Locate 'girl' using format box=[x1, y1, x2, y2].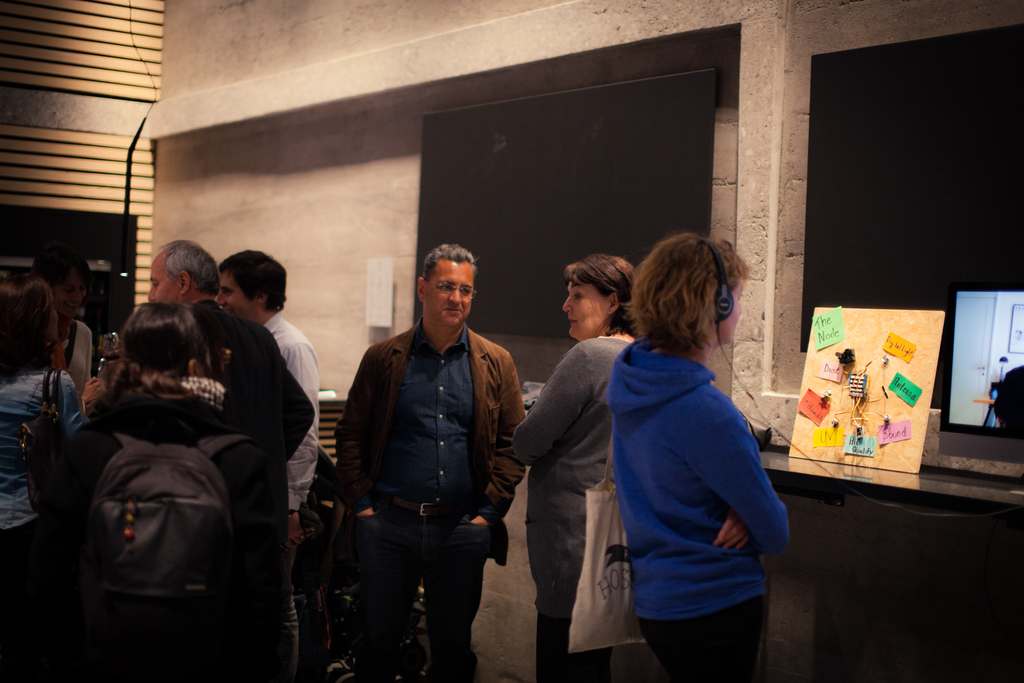
box=[612, 236, 789, 682].
